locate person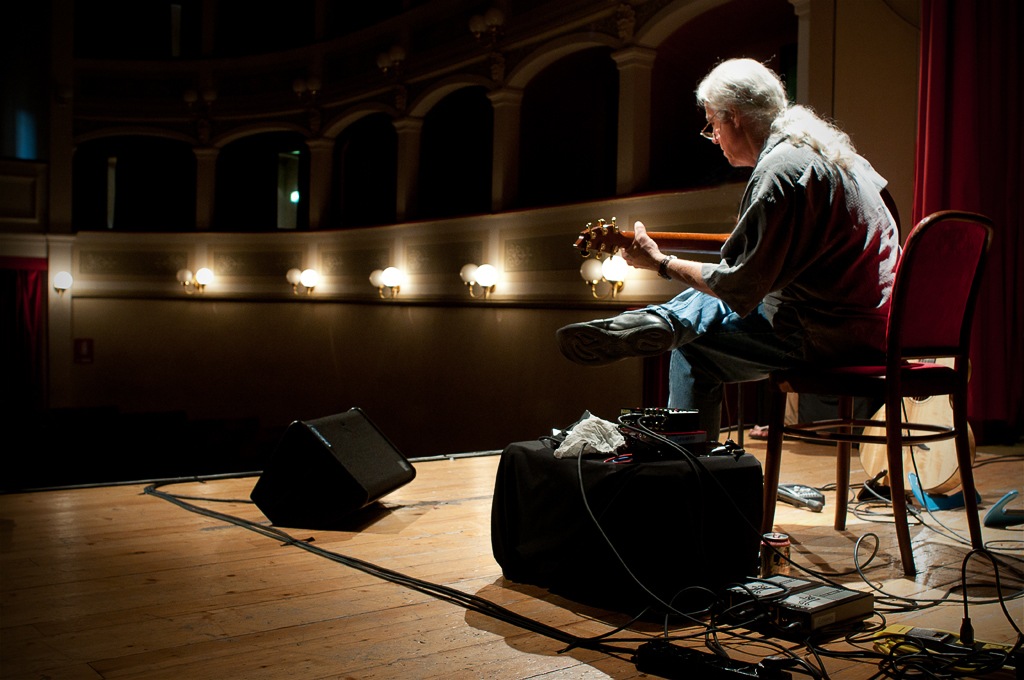
(left=686, top=107, right=931, bottom=538)
